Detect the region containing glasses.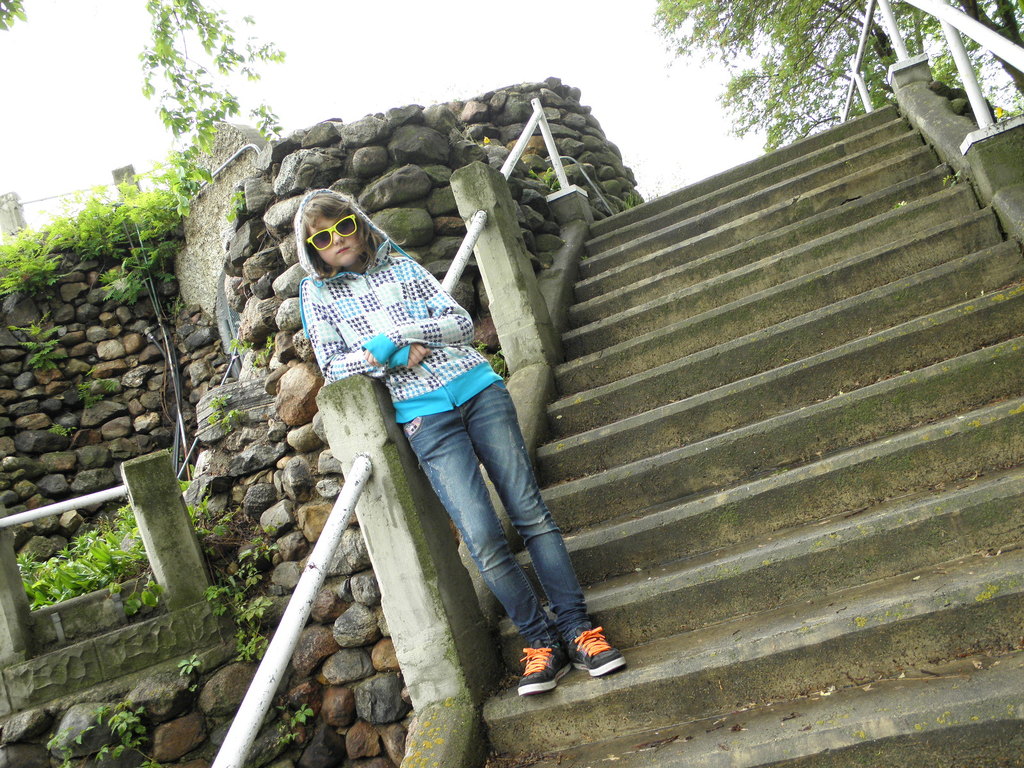
(305,213,358,253).
